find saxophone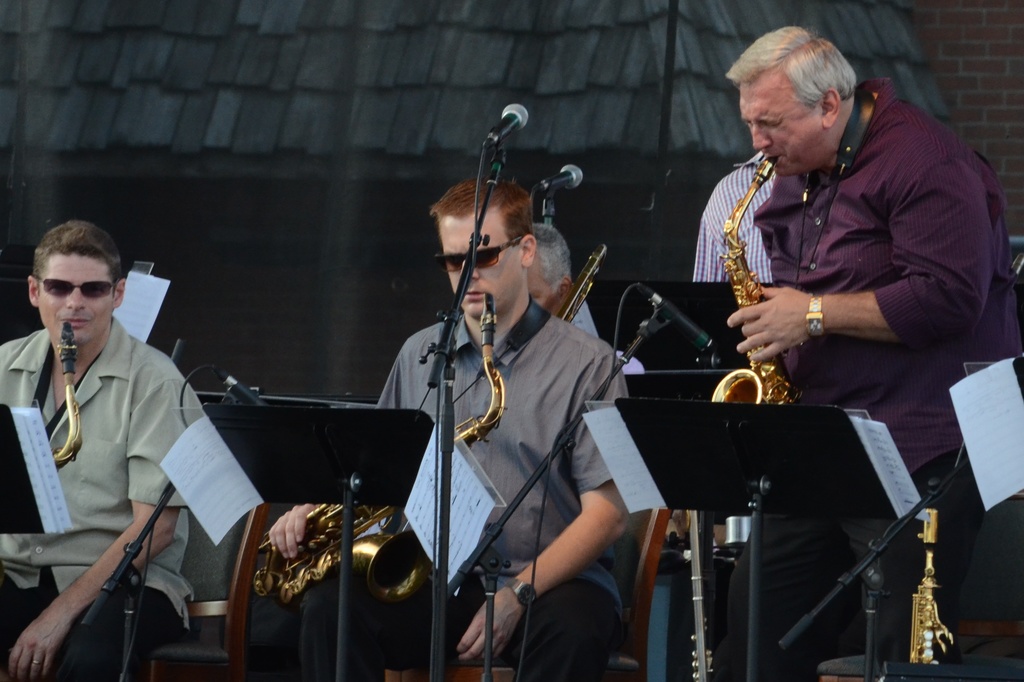
BBox(47, 321, 85, 466)
